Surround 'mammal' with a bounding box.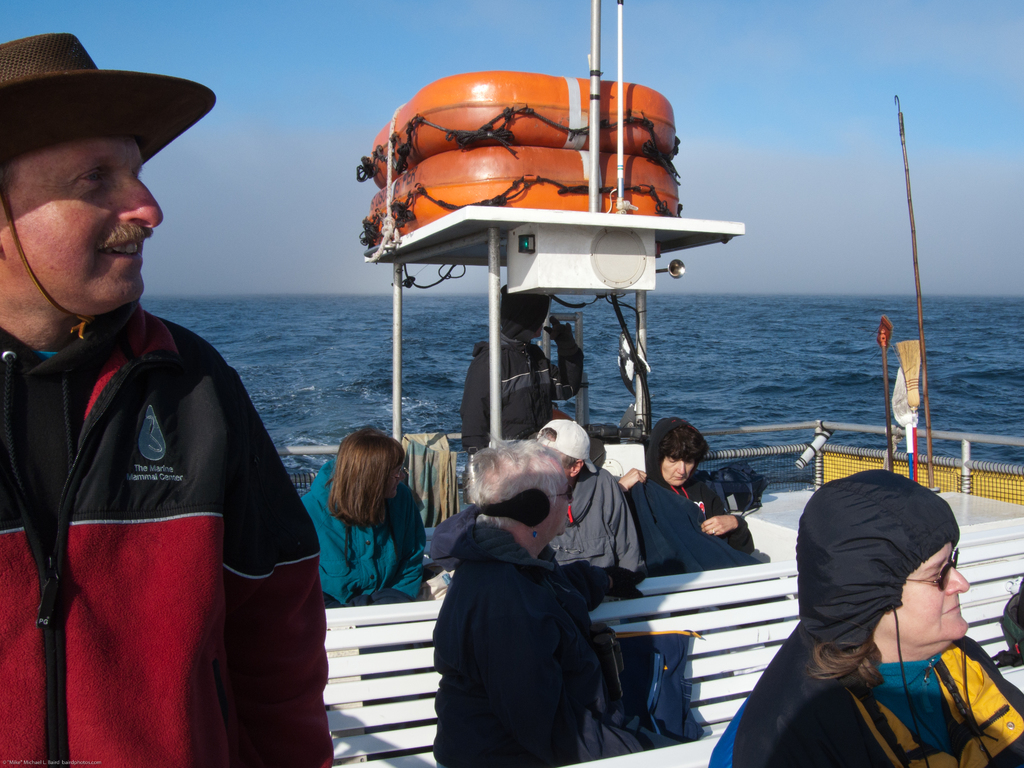
pyautogui.locateOnScreen(307, 427, 428, 612).
